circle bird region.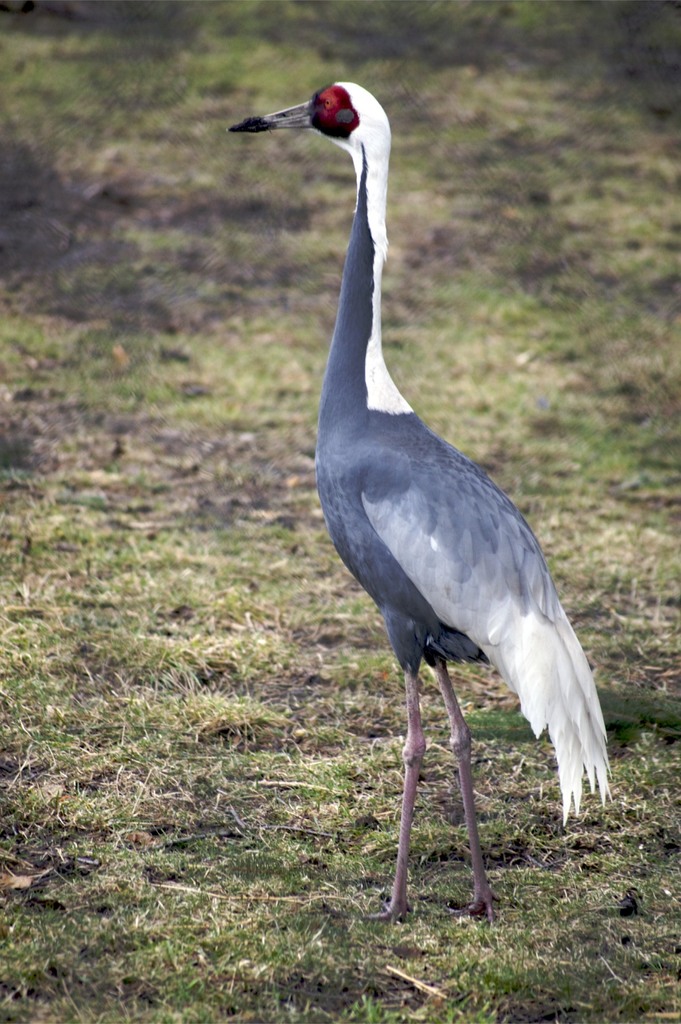
Region: l=245, t=100, r=631, b=941.
